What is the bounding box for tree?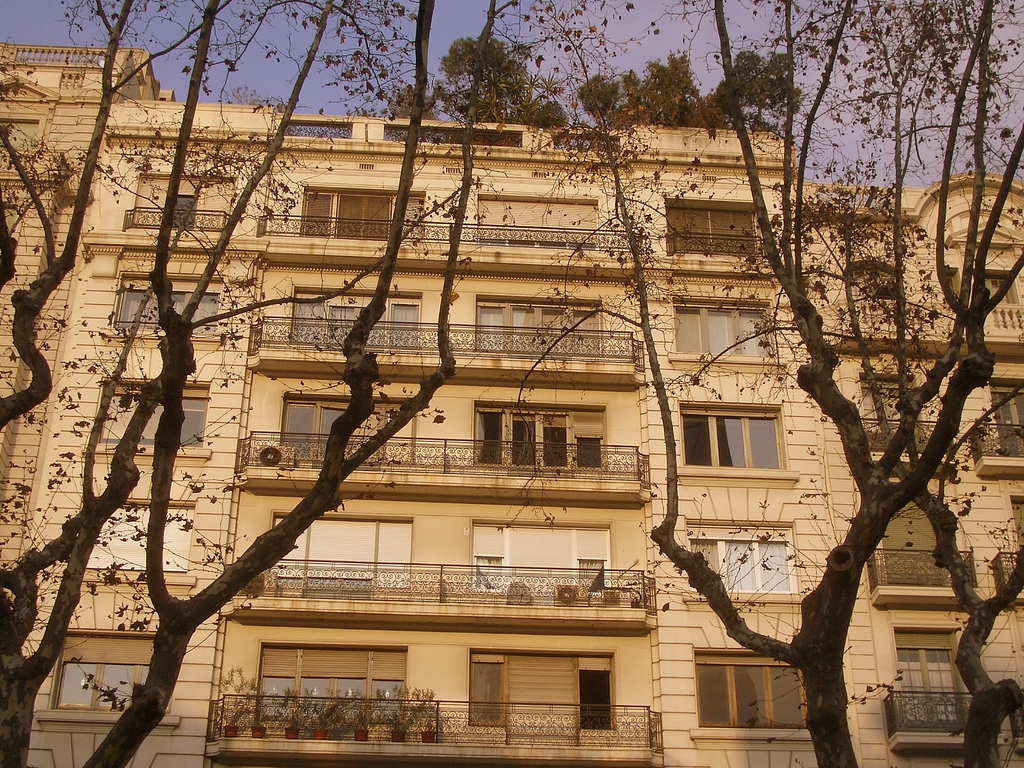
(x1=708, y1=50, x2=806, y2=128).
